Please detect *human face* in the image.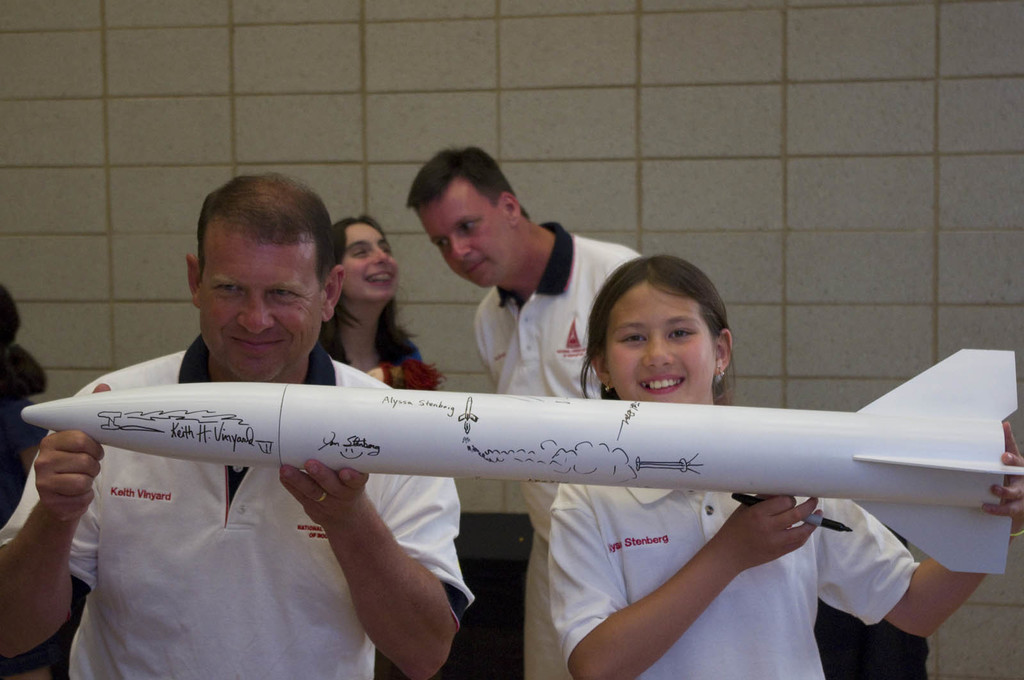
(420,177,509,289).
